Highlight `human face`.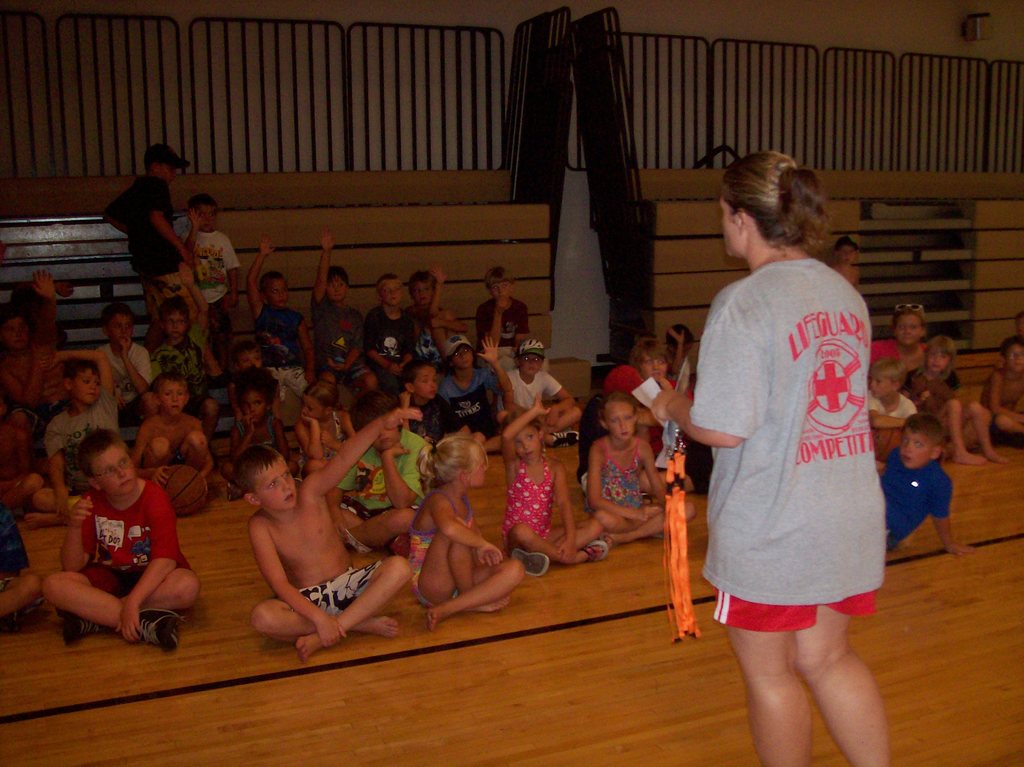
Highlighted region: <box>467,456,487,486</box>.
